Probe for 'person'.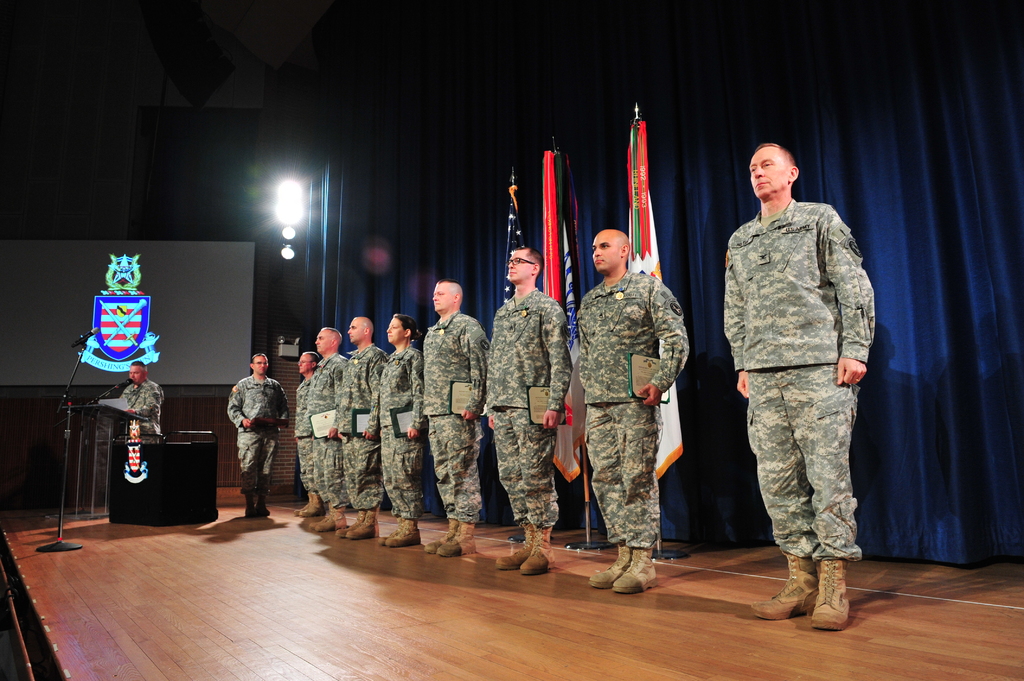
Probe result: <bbox>490, 244, 576, 576</bbox>.
